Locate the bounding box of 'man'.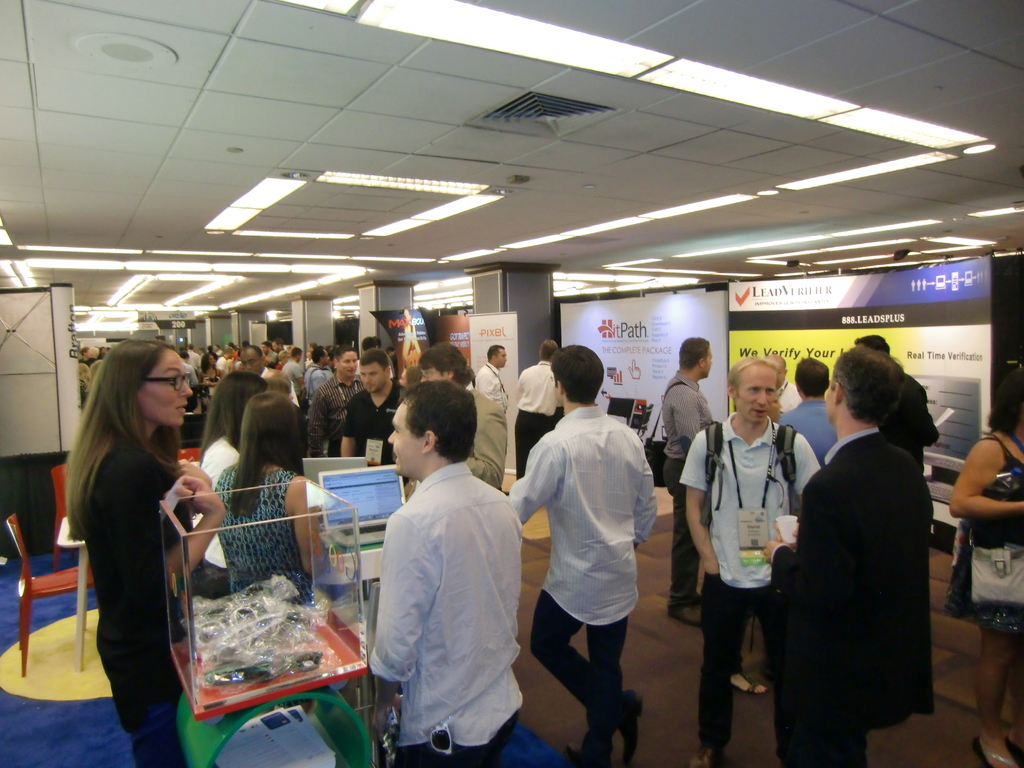
Bounding box: select_region(179, 346, 196, 413).
